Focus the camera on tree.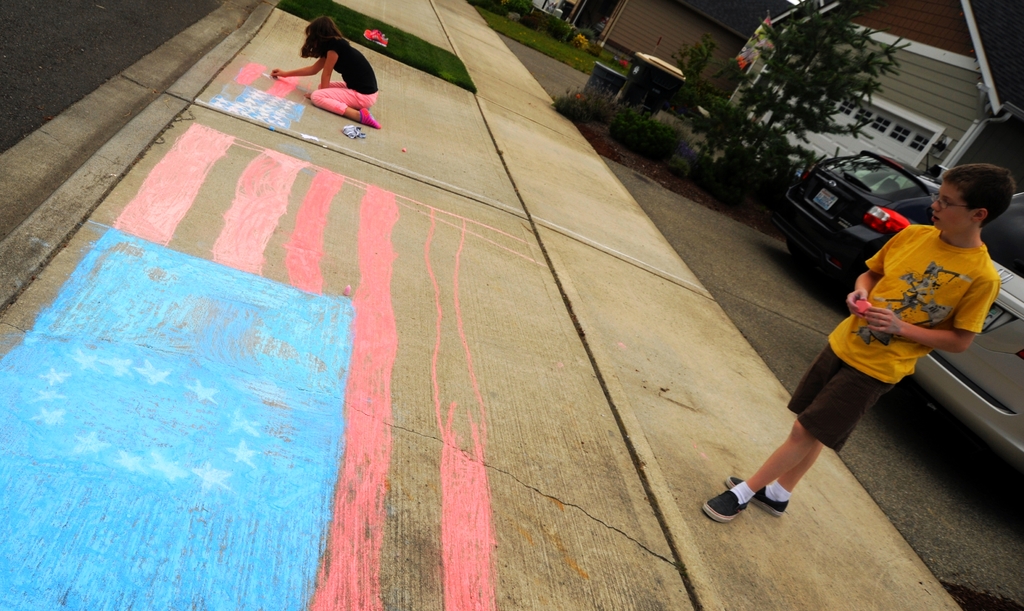
Focus region: (716,0,909,191).
